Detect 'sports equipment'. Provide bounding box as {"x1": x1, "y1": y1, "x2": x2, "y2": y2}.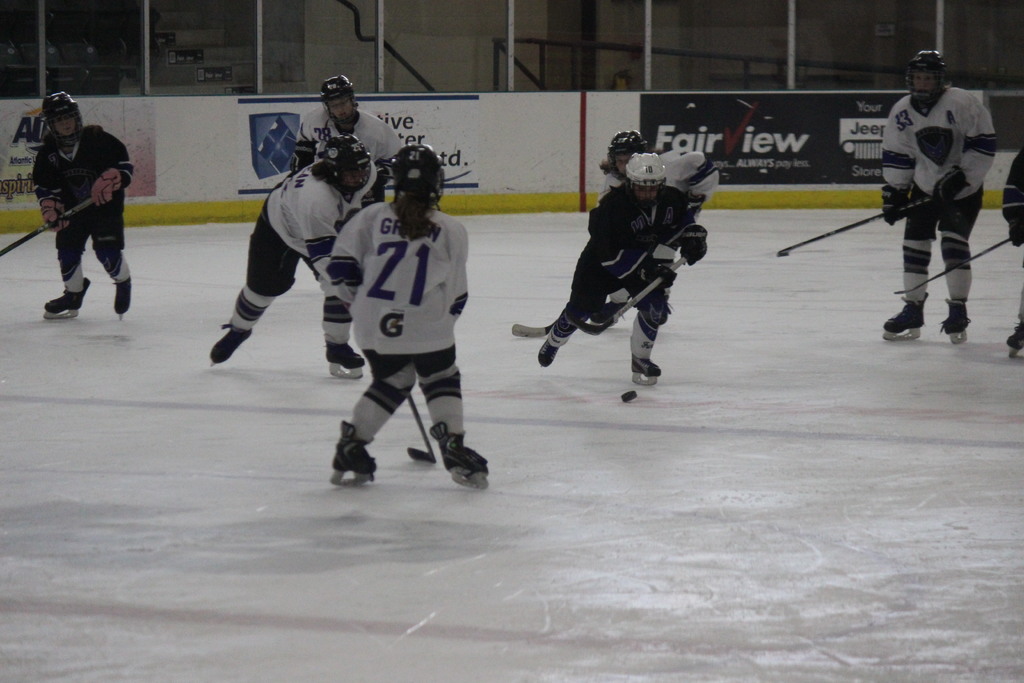
{"x1": 1004, "y1": 321, "x2": 1023, "y2": 358}.
